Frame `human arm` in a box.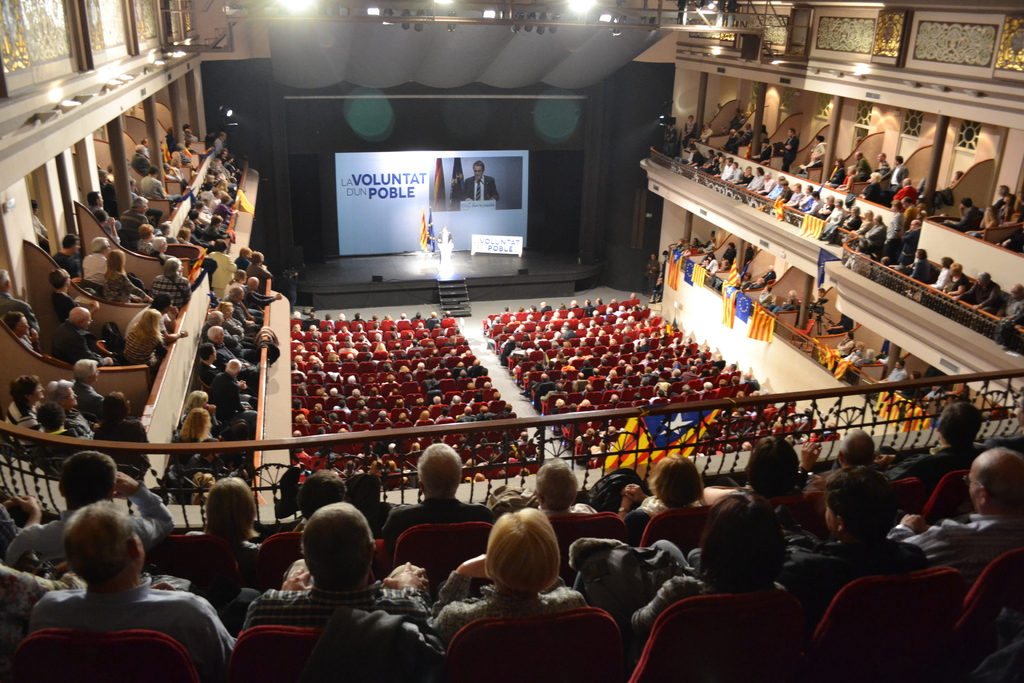
box(620, 481, 649, 502).
